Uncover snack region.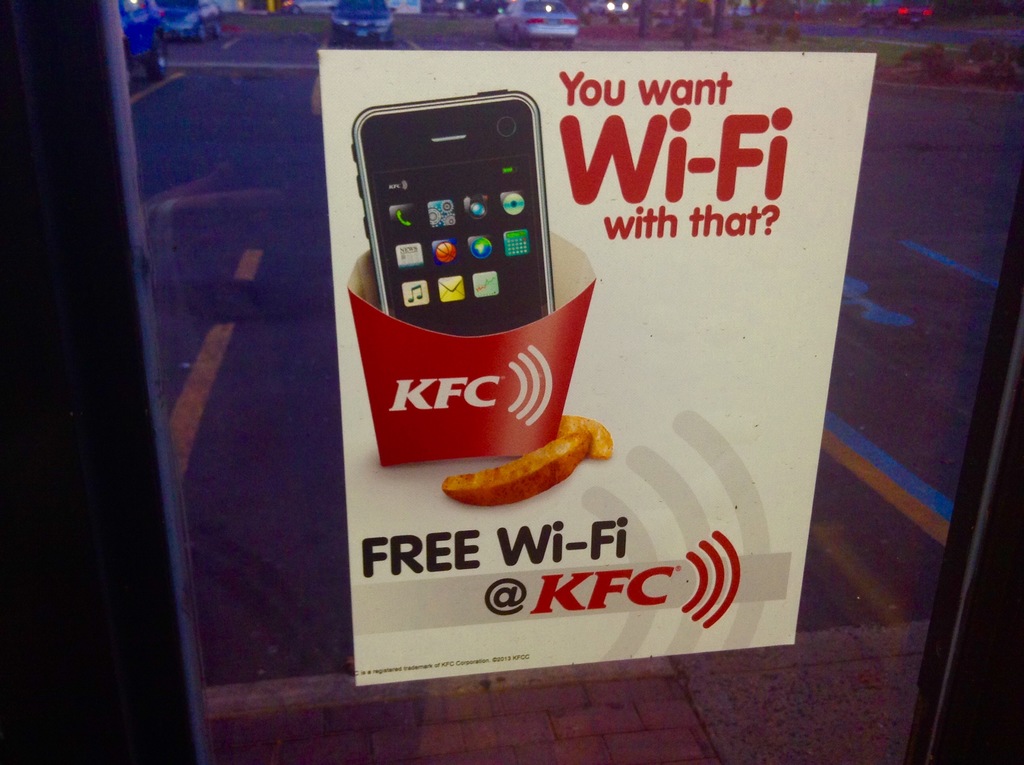
Uncovered: (560,414,611,461).
